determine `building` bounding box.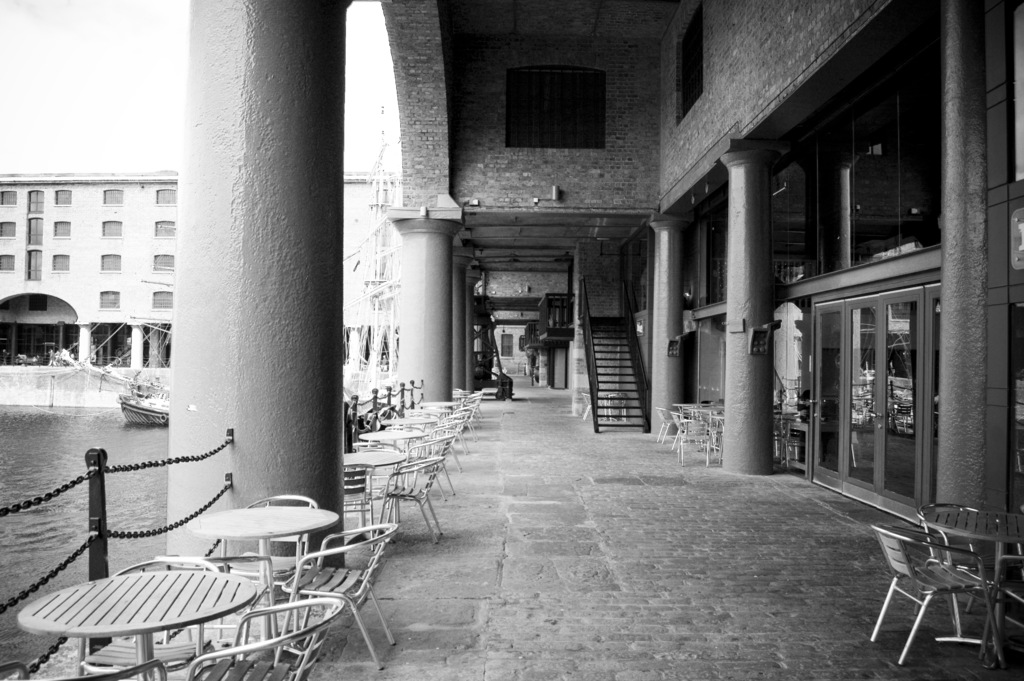
Determined: x1=341, y1=172, x2=400, y2=375.
